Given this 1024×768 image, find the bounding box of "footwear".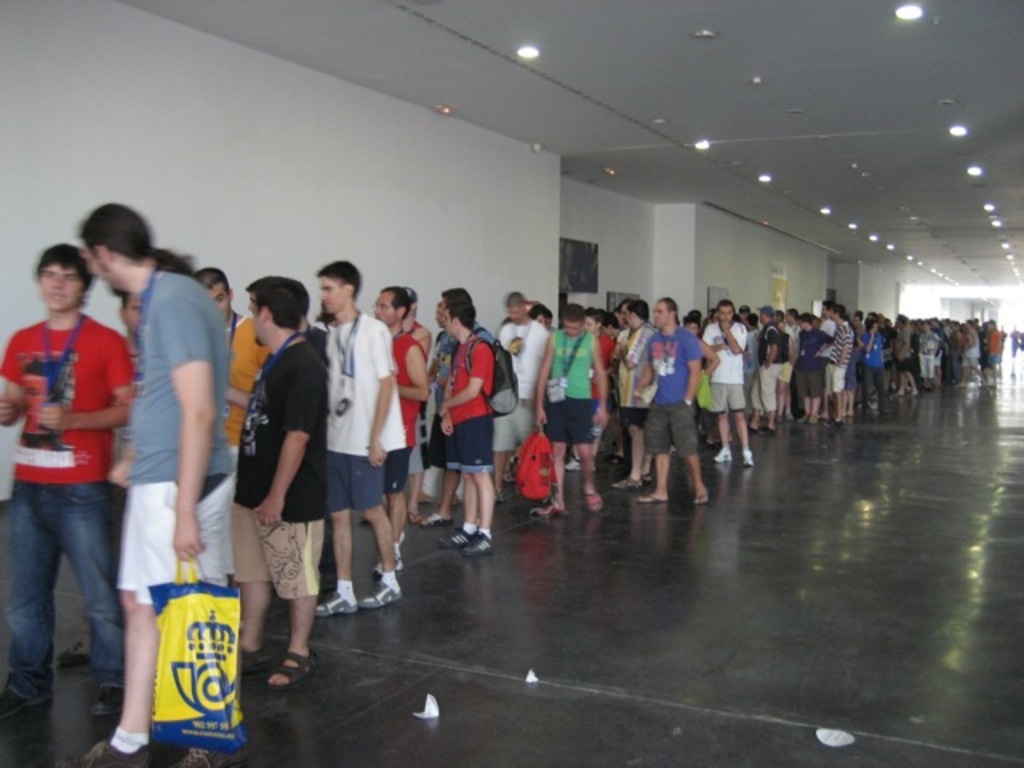
bbox=(314, 589, 352, 613).
